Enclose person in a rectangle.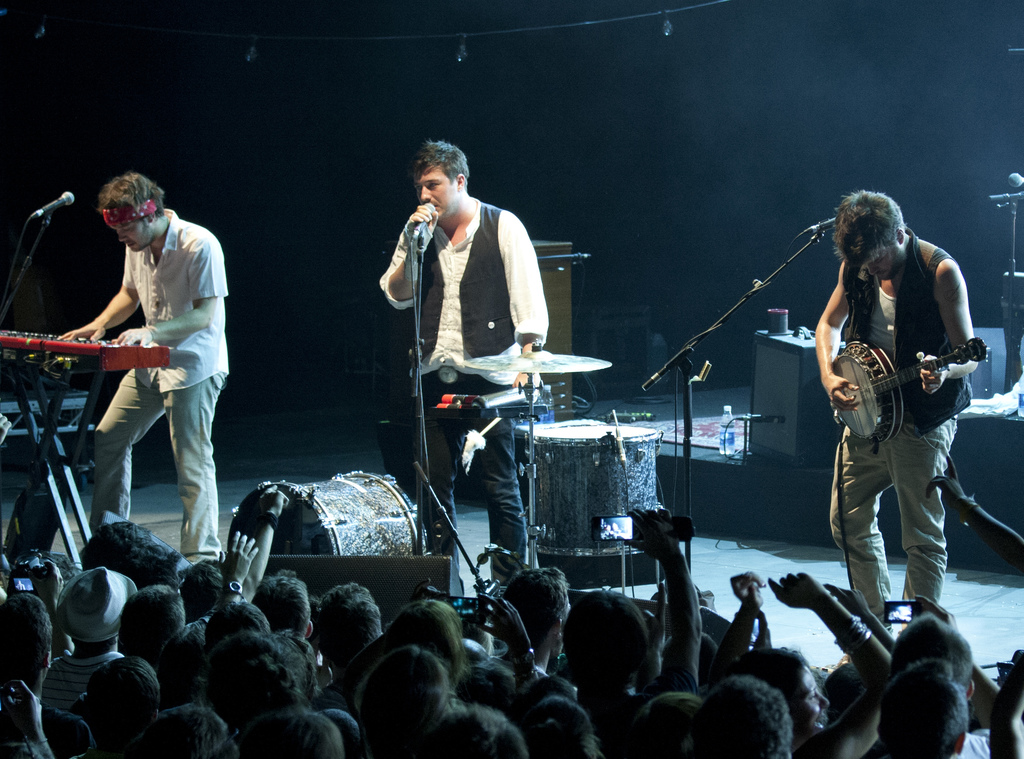
[680, 571, 796, 696].
